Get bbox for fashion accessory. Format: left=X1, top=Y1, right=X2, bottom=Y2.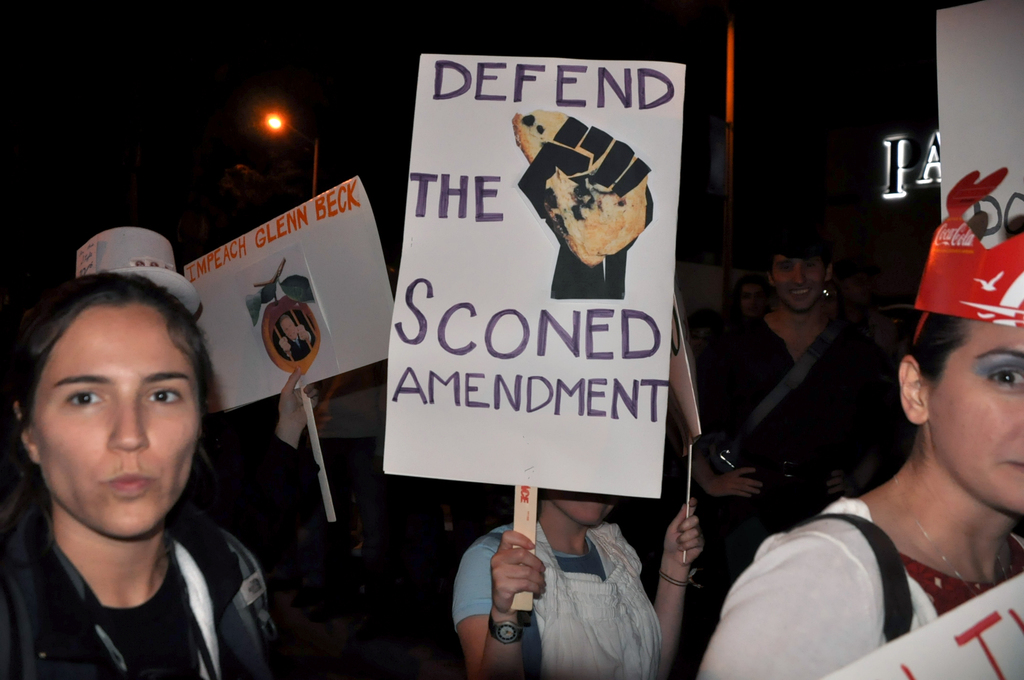
left=489, top=614, right=522, bottom=646.
